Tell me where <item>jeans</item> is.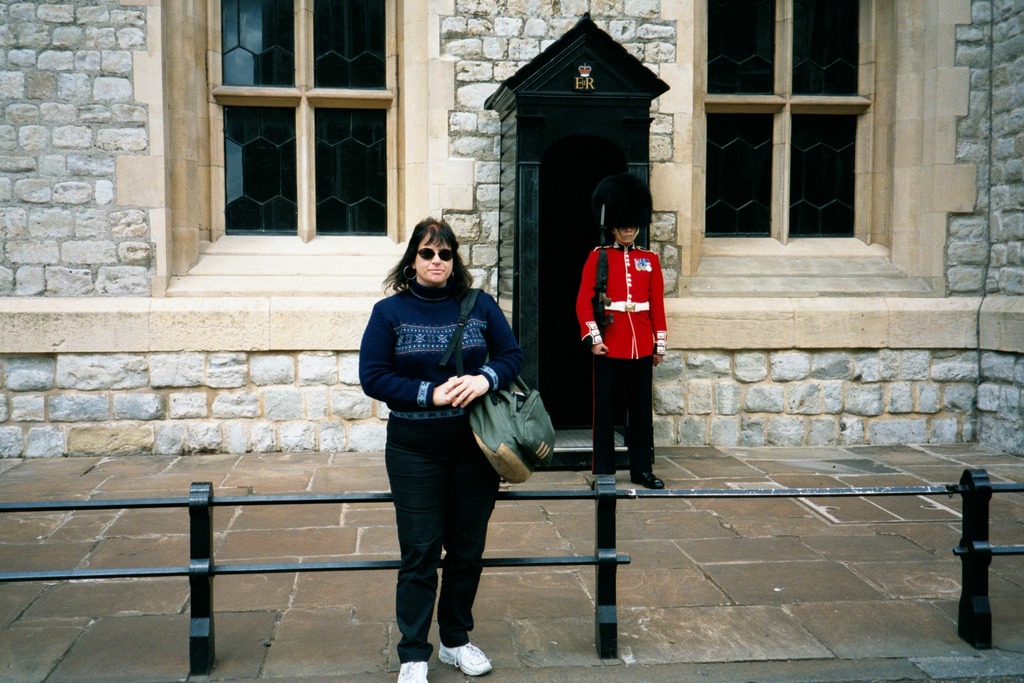
<item>jeans</item> is at {"x1": 388, "y1": 438, "x2": 498, "y2": 665}.
